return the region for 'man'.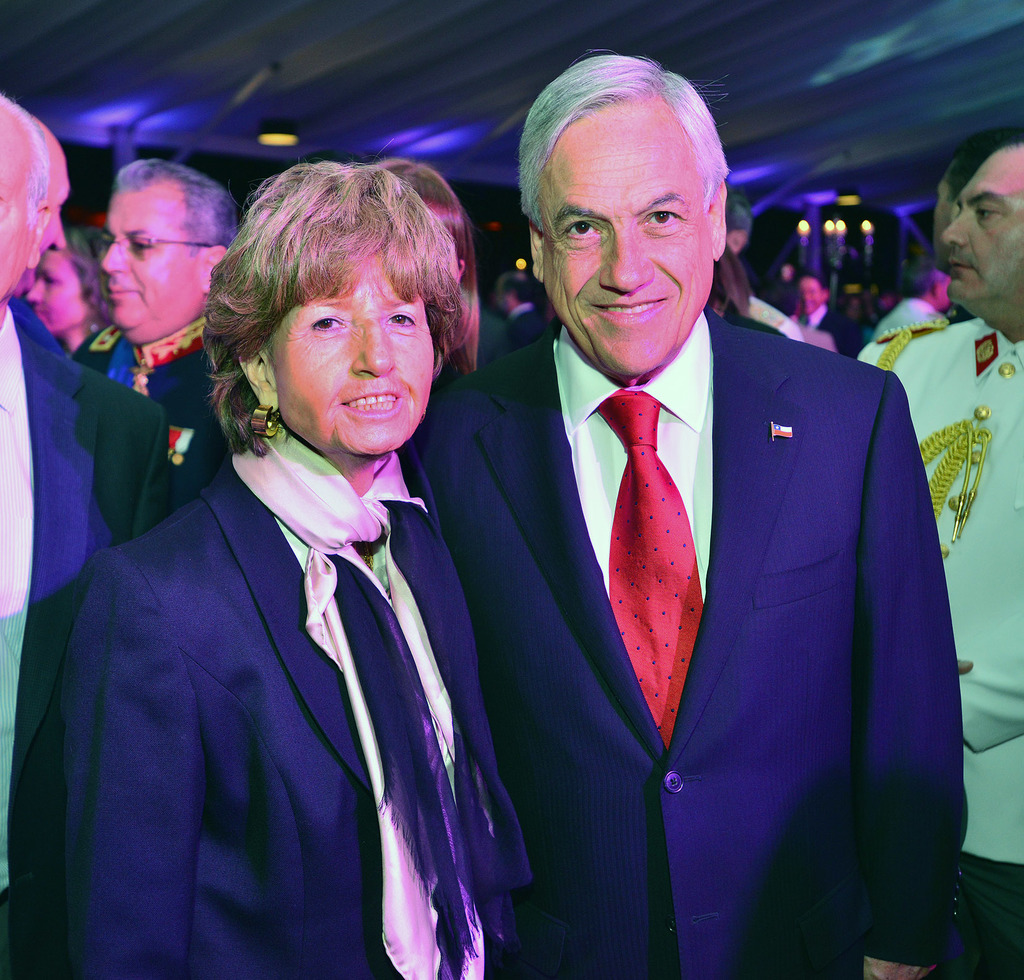
[859,121,1023,979].
